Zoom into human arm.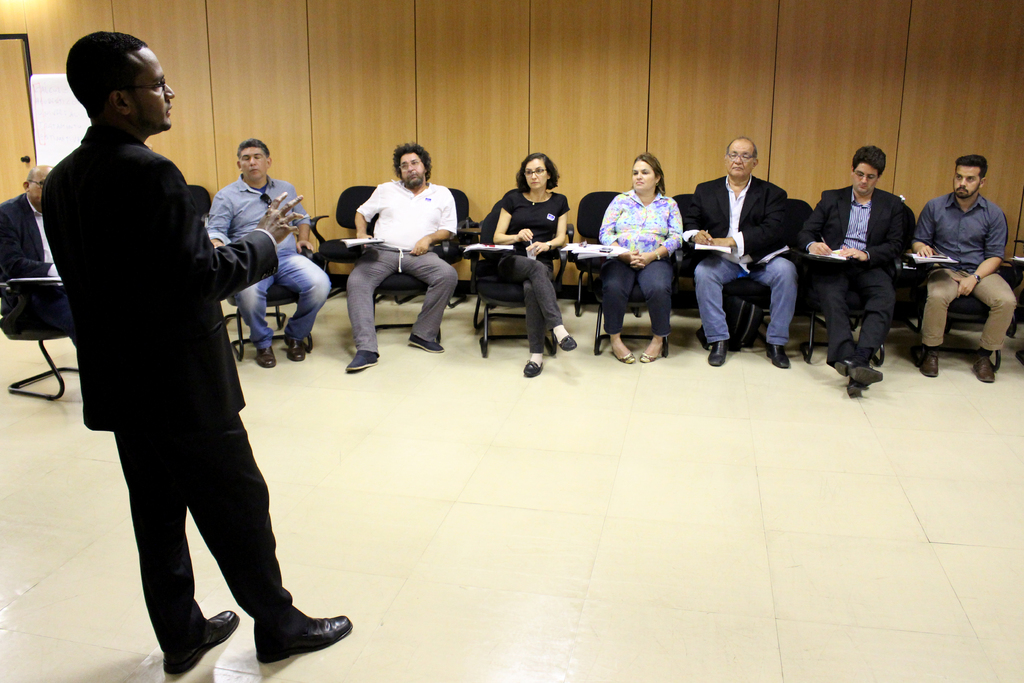
Zoom target: detection(207, 195, 234, 247).
